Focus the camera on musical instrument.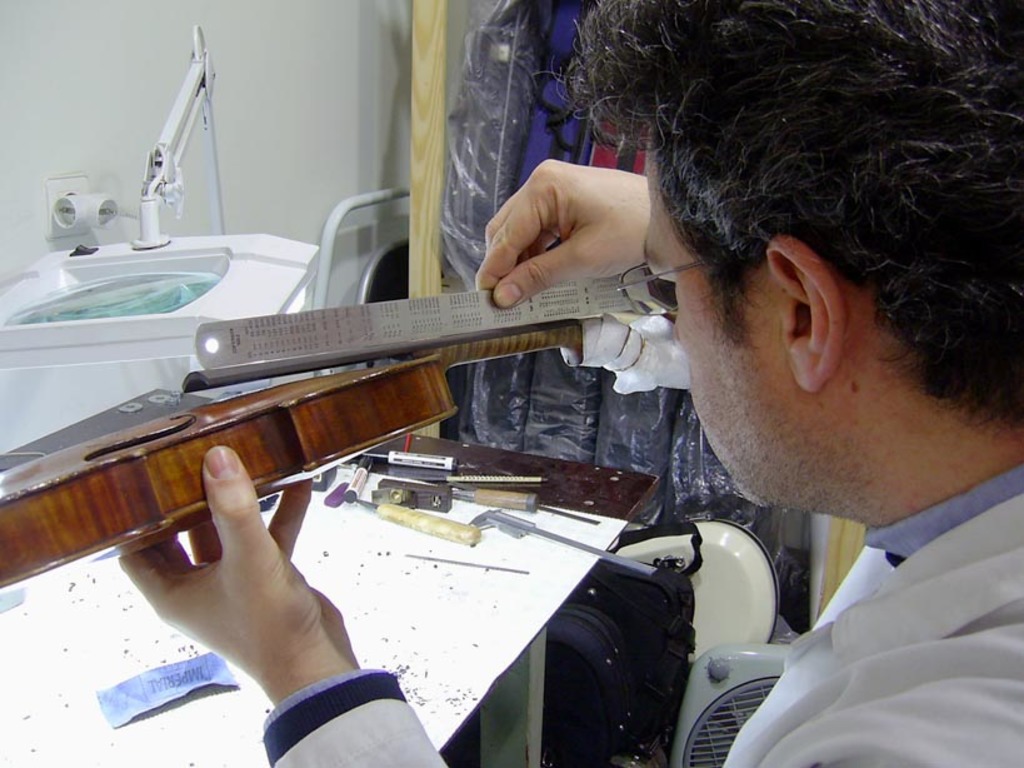
Focus region: l=0, t=291, r=706, b=607.
